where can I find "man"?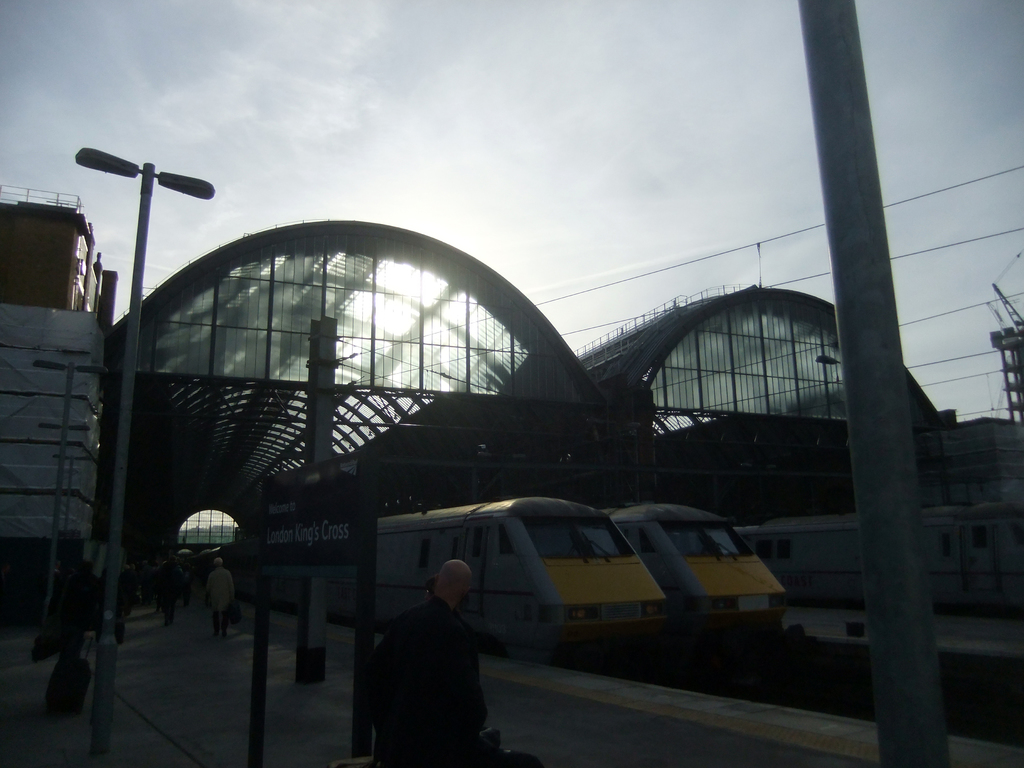
You can find it at <region>369, 561, 493, 767</region>.
